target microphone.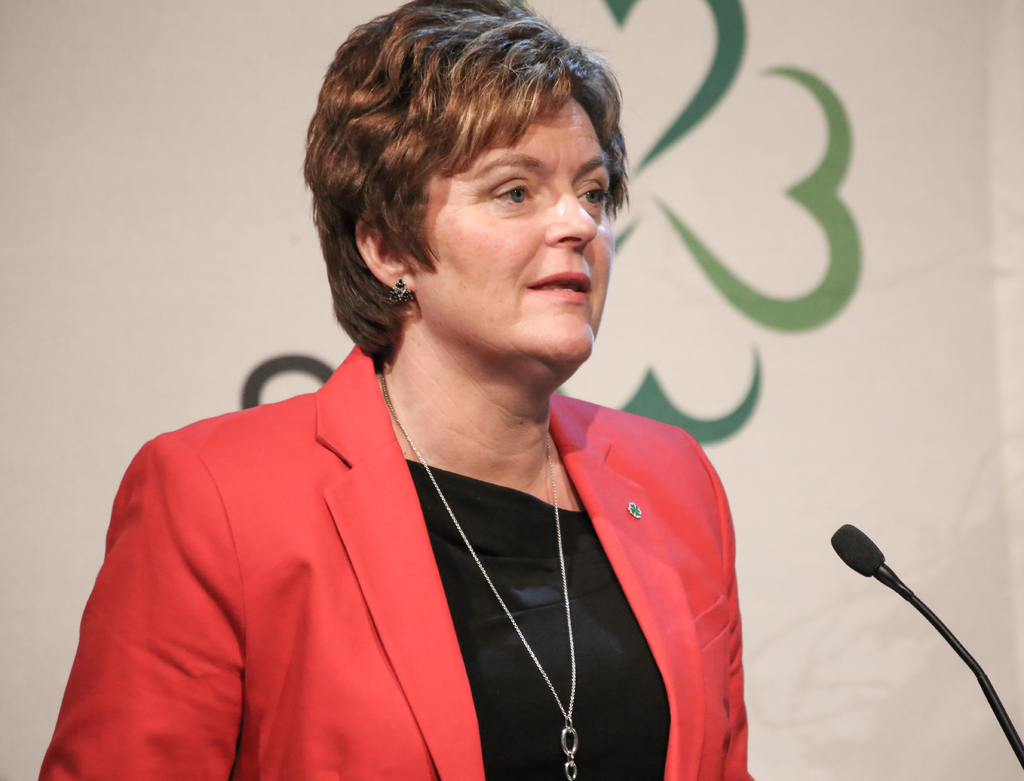
Target region: left=828, top=518, right=884, bottom=573.
